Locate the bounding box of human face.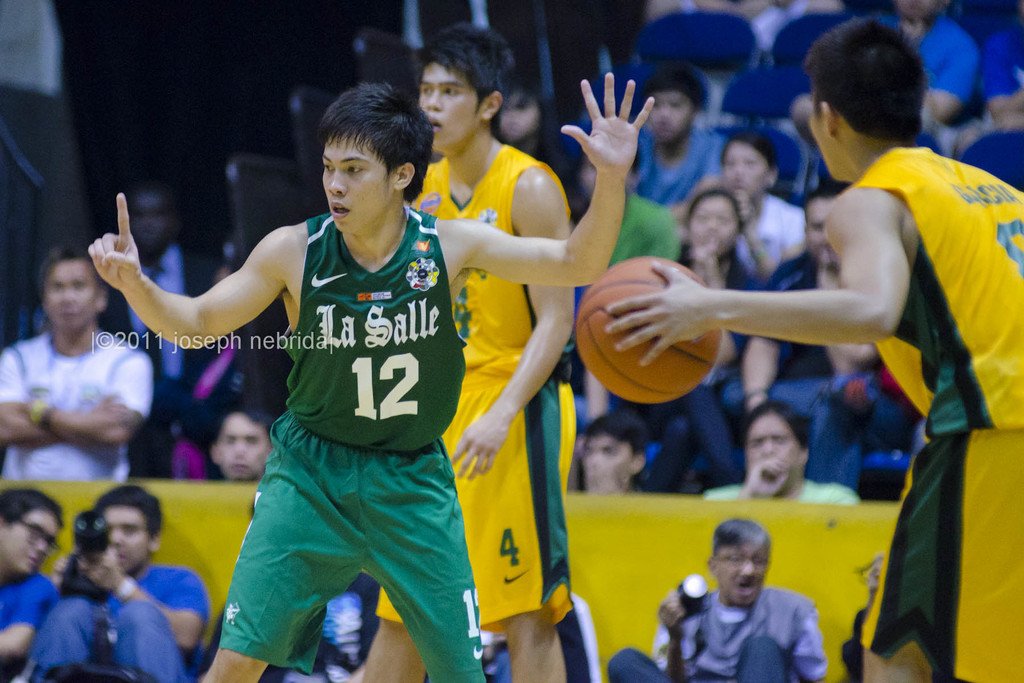
Bounding box: 580,436,633,486.
